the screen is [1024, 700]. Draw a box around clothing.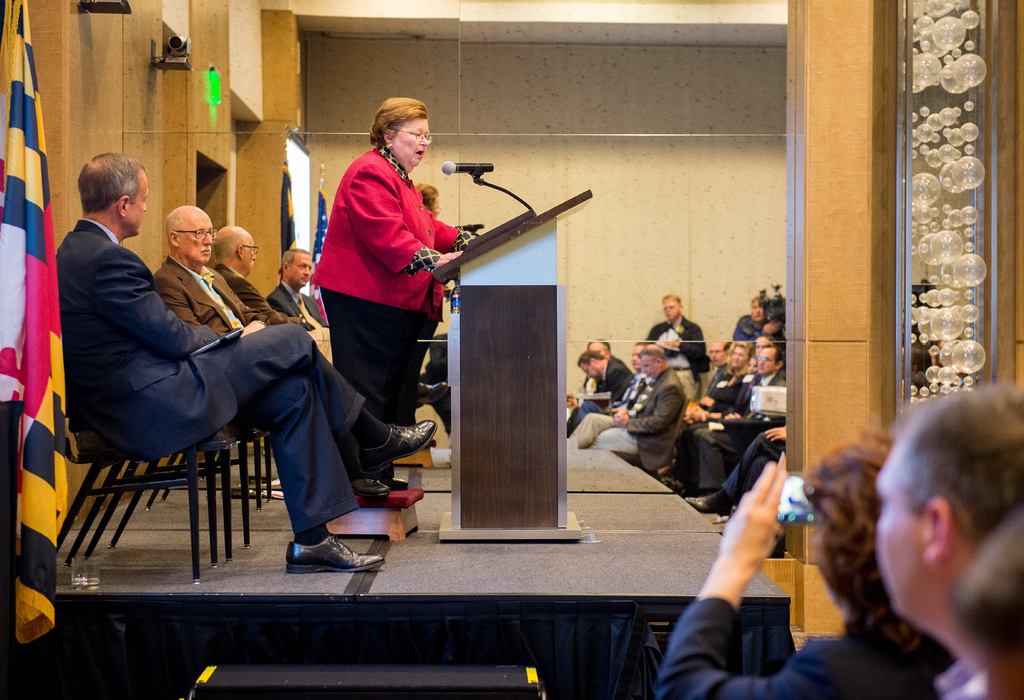
48,218,368,537.
